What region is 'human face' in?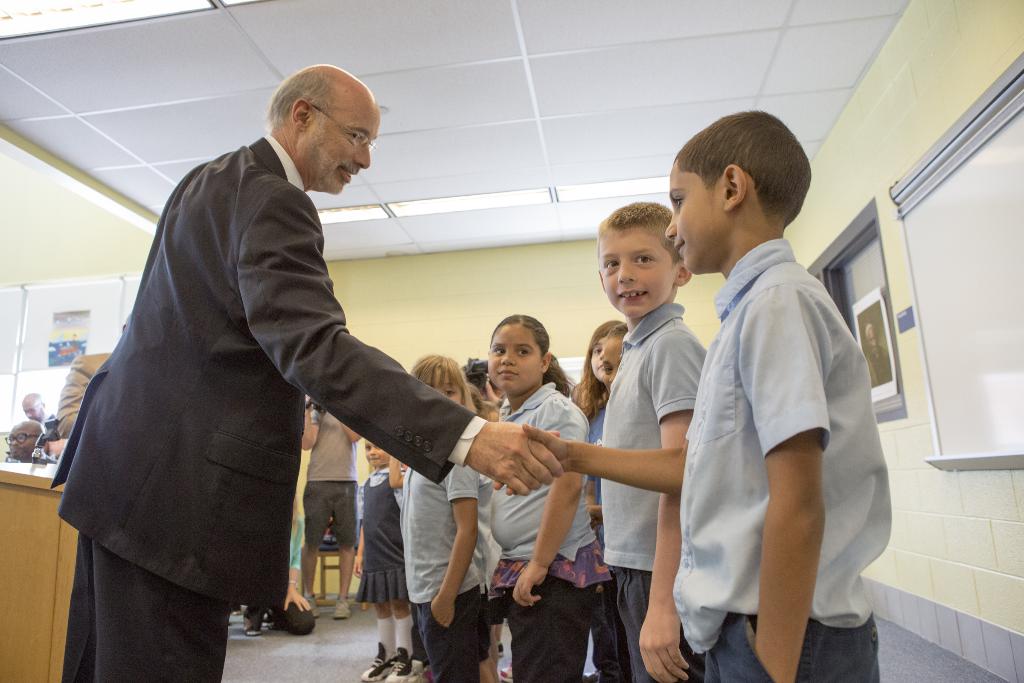
589,339,607,378.
